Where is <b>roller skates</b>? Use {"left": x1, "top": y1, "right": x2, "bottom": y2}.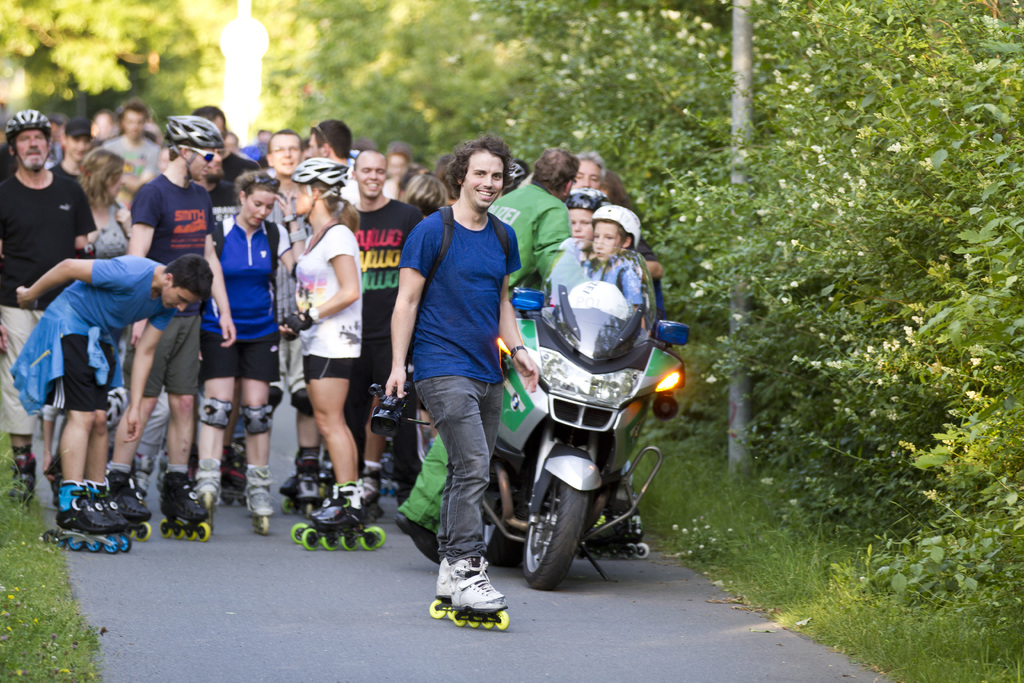
{"left": 226, "top": 440, "right": 251, "bottom": 511}.
